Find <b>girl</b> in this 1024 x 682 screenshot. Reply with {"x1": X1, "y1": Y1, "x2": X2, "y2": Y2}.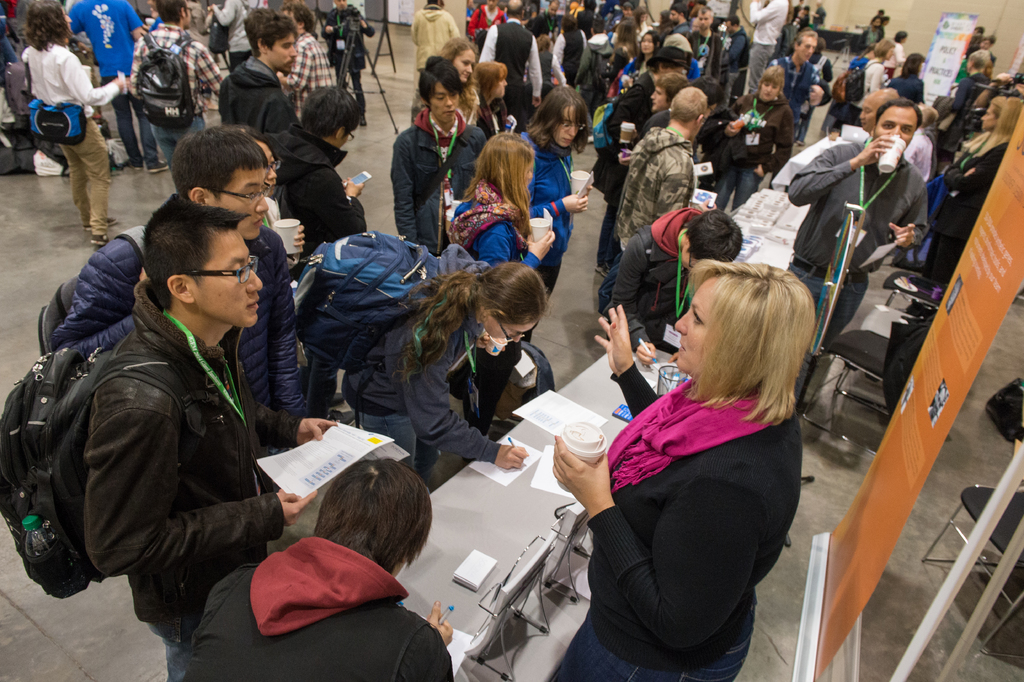
{"x1": 342, "y1": 262, "x2": 552, "y2": 494}.
